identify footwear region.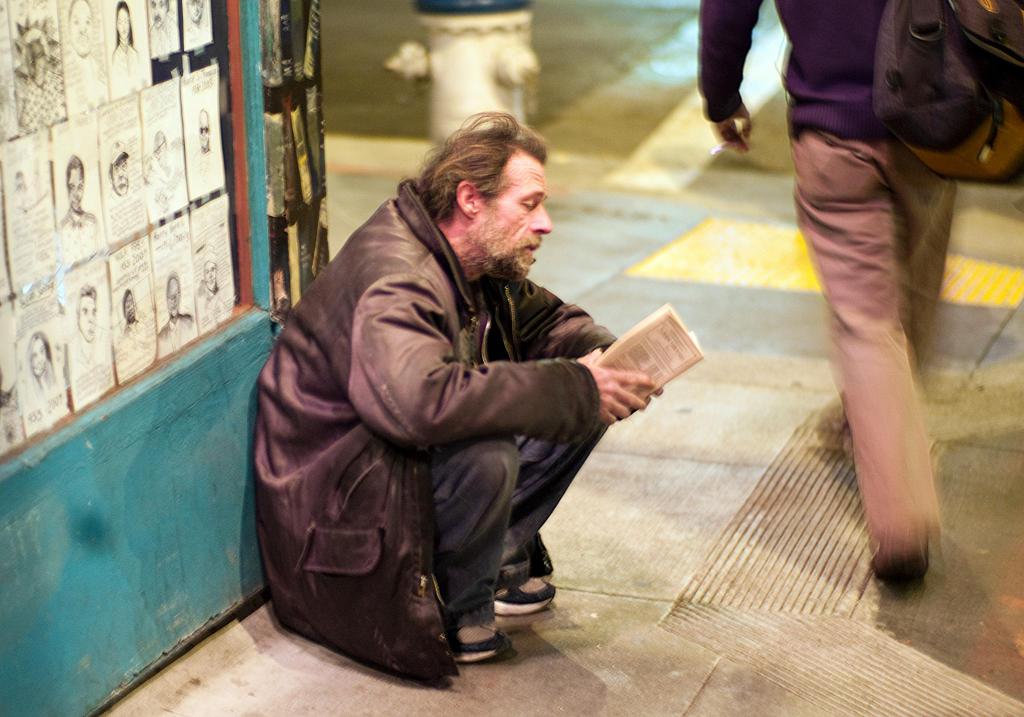
Region: bbox=[869, 536, 931, 600].
